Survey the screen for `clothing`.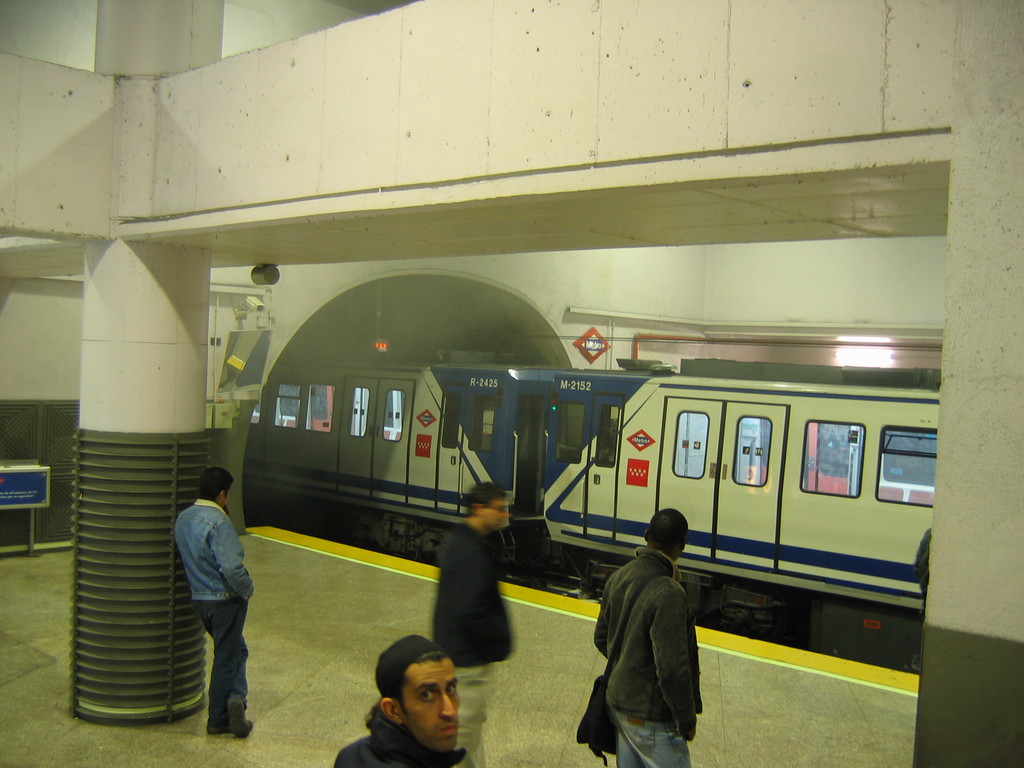
Survey found: [456,664,492,767].
